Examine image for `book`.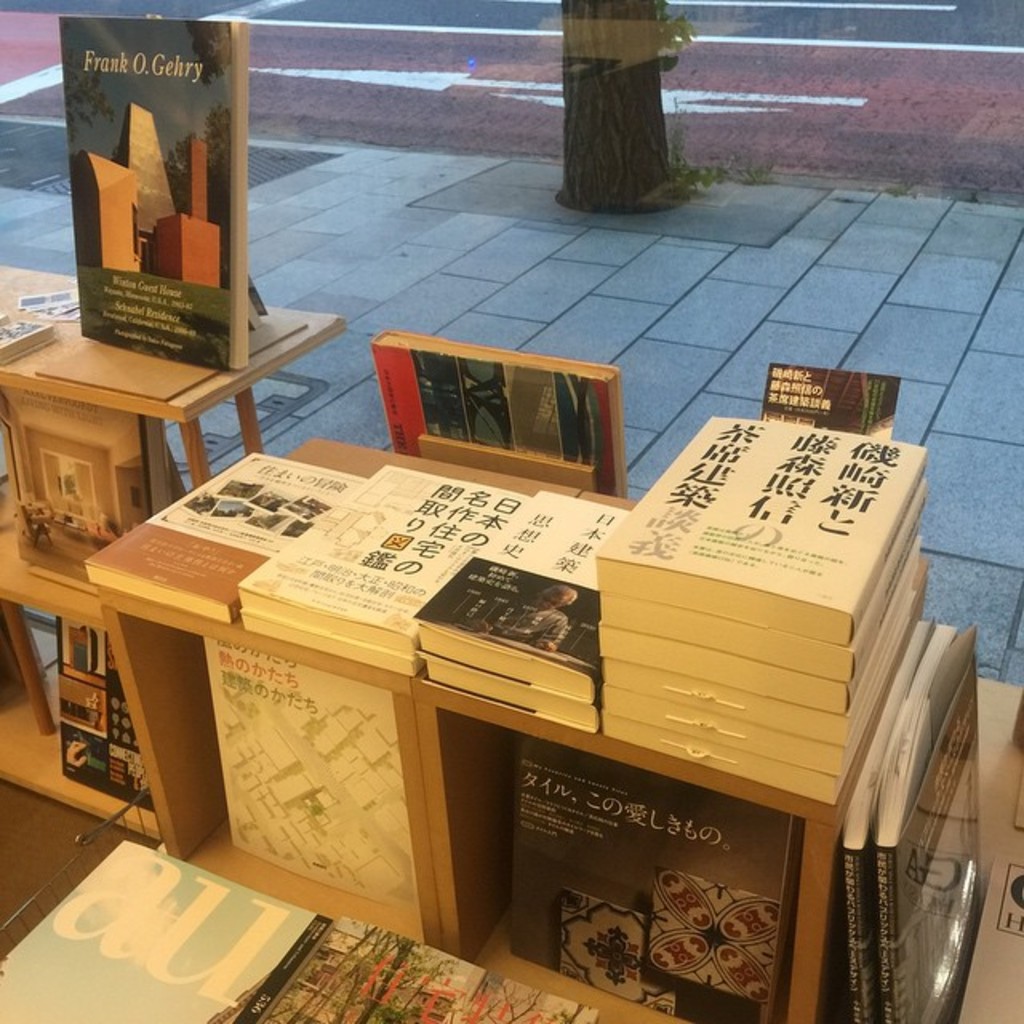
Examination result: pyautogui.locateOnScreen(240, 466, 506, 678).
